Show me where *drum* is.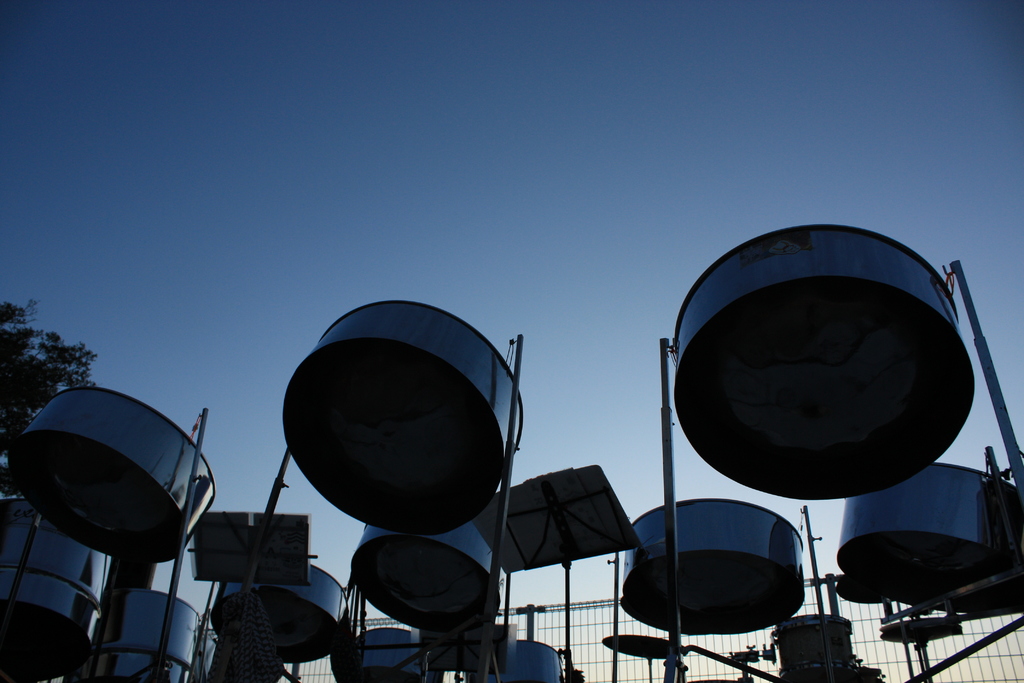
*drum* is at box=[281, 299, 522, 536].
